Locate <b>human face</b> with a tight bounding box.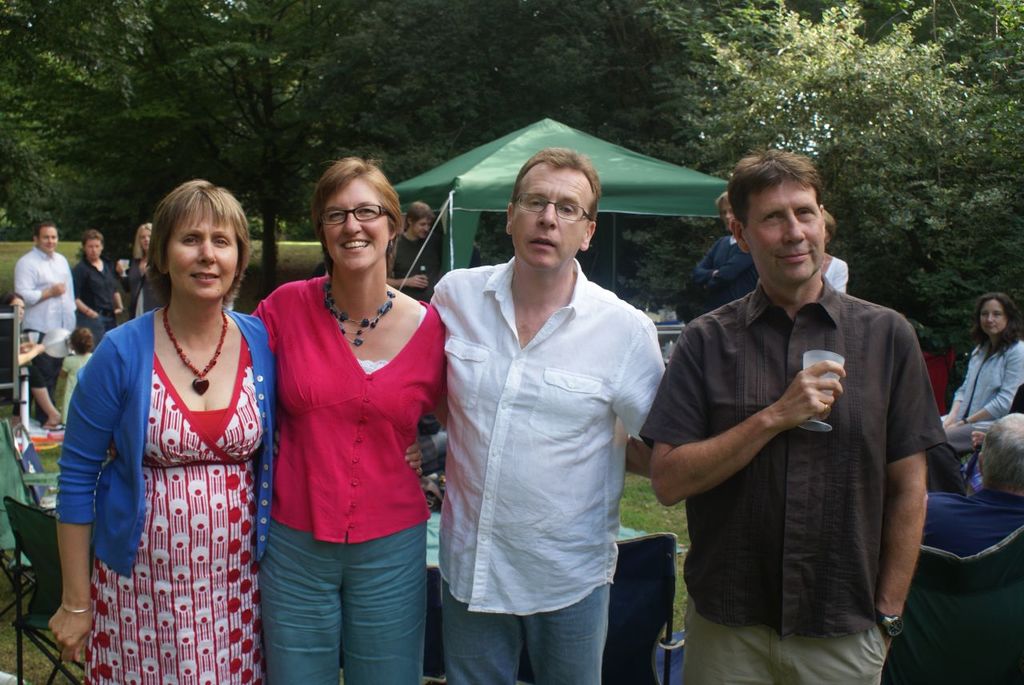
select_region(85, 239, 105, 262).
